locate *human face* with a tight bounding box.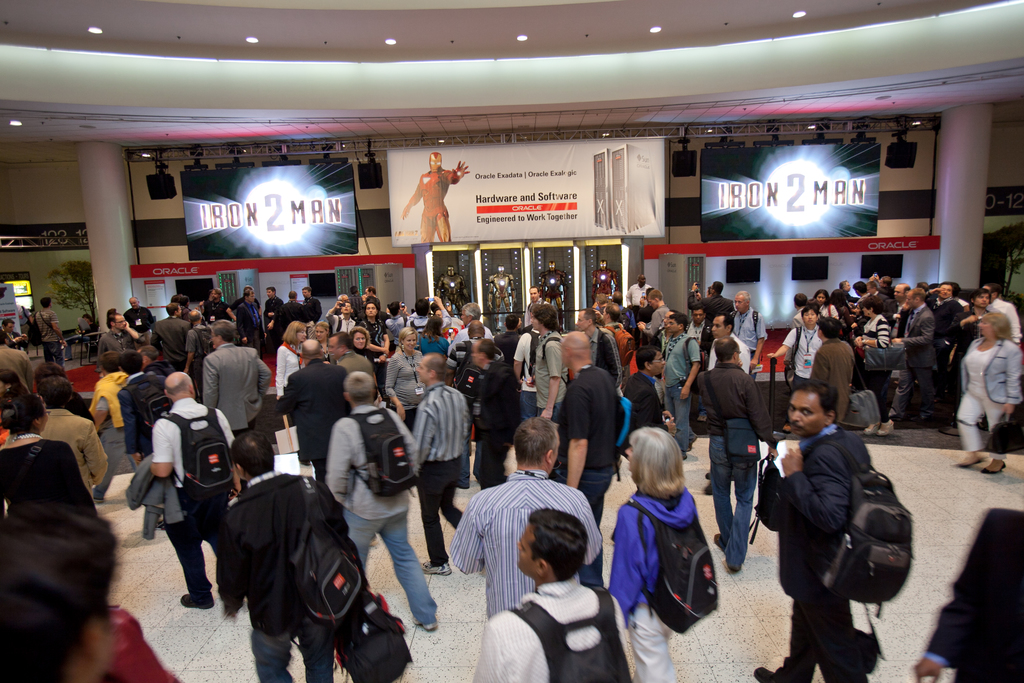
638, 275, 646, 290.
